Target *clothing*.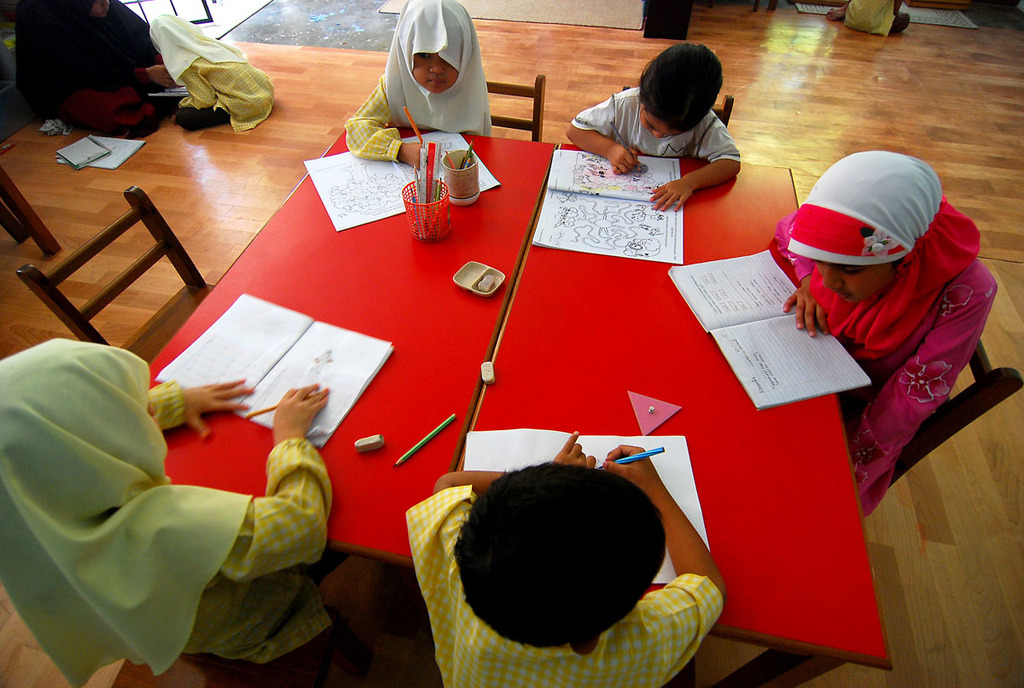
Target region: (left=576, top=87, right=745, bottom=163).
